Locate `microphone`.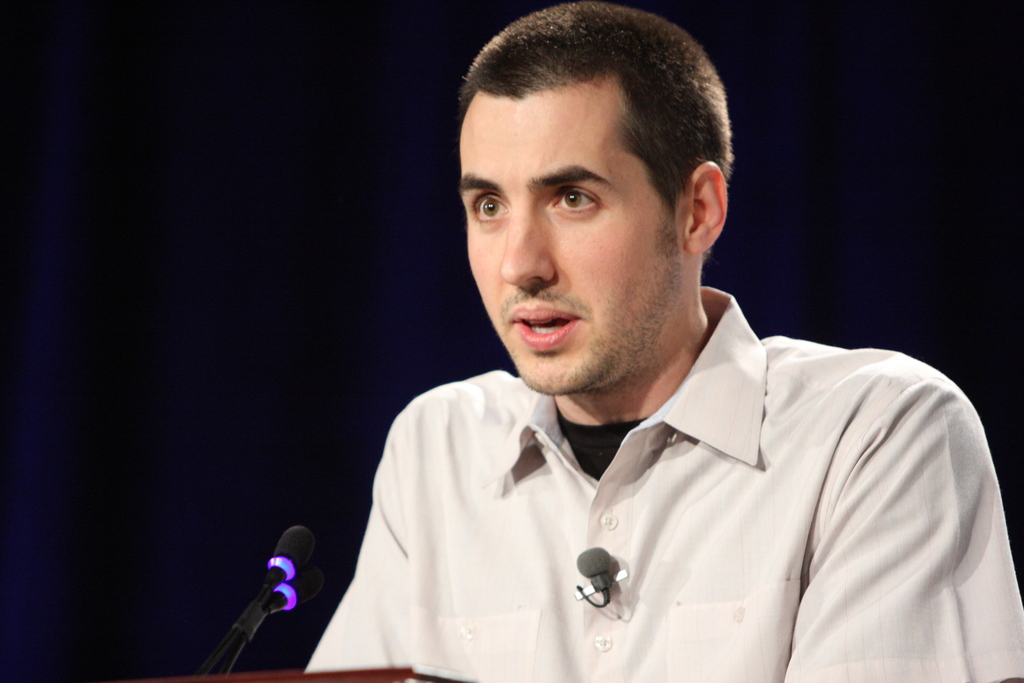
Bounding box: select_region(268, 527, 316, 579).
